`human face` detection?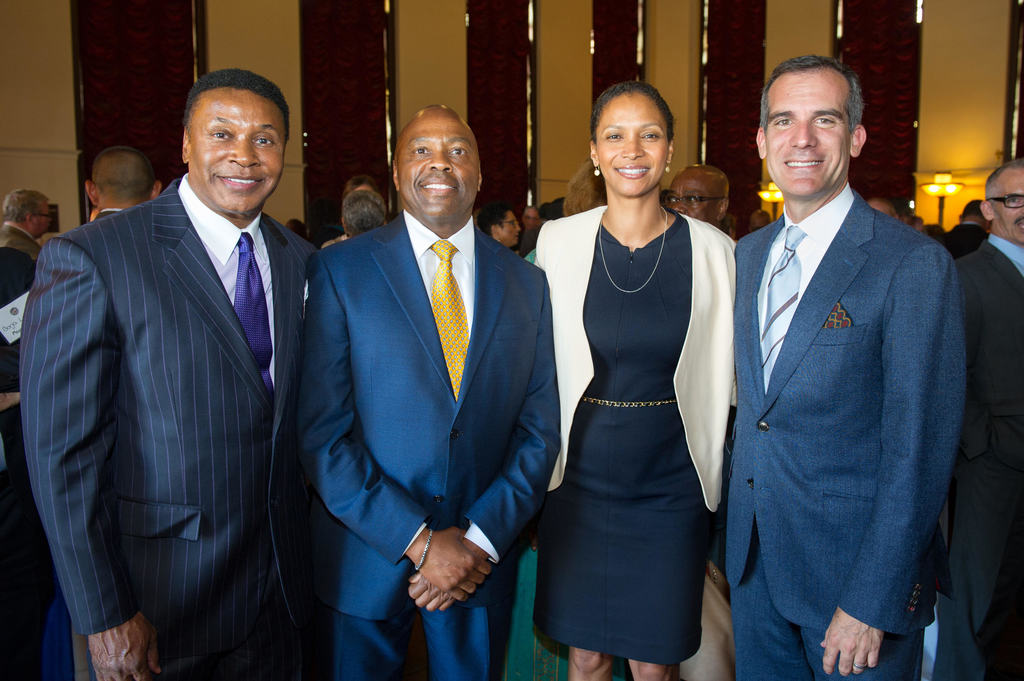
bbox(763, 73, 852, 197)
